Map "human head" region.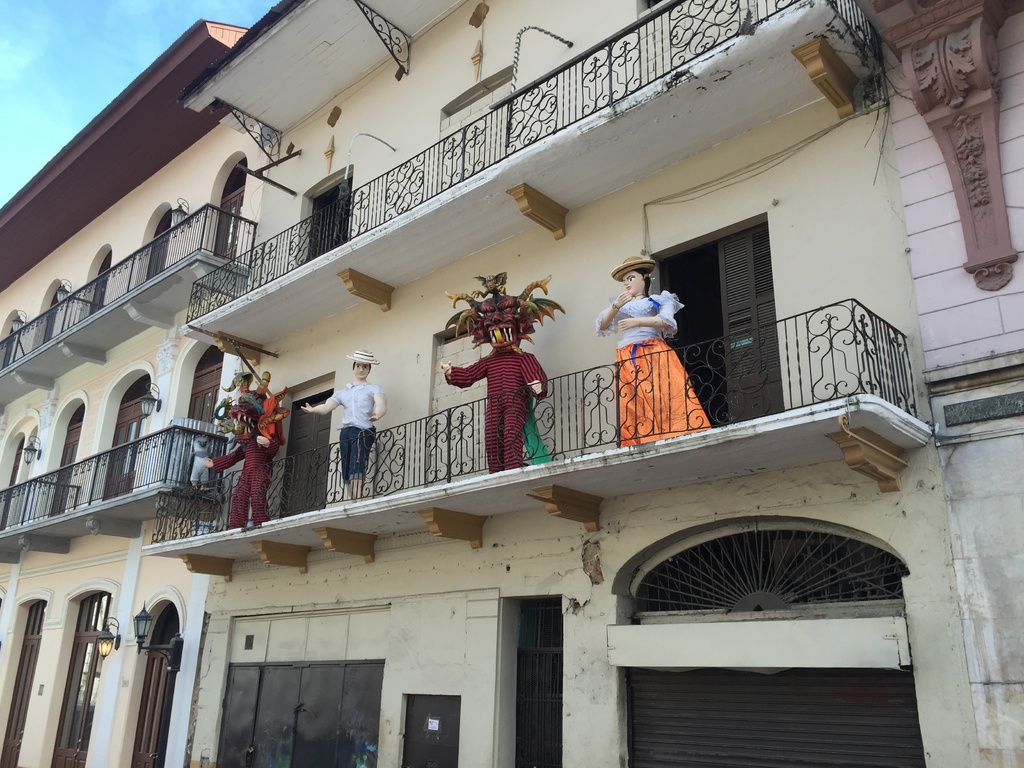
Mapped to 485,308,522,355.
